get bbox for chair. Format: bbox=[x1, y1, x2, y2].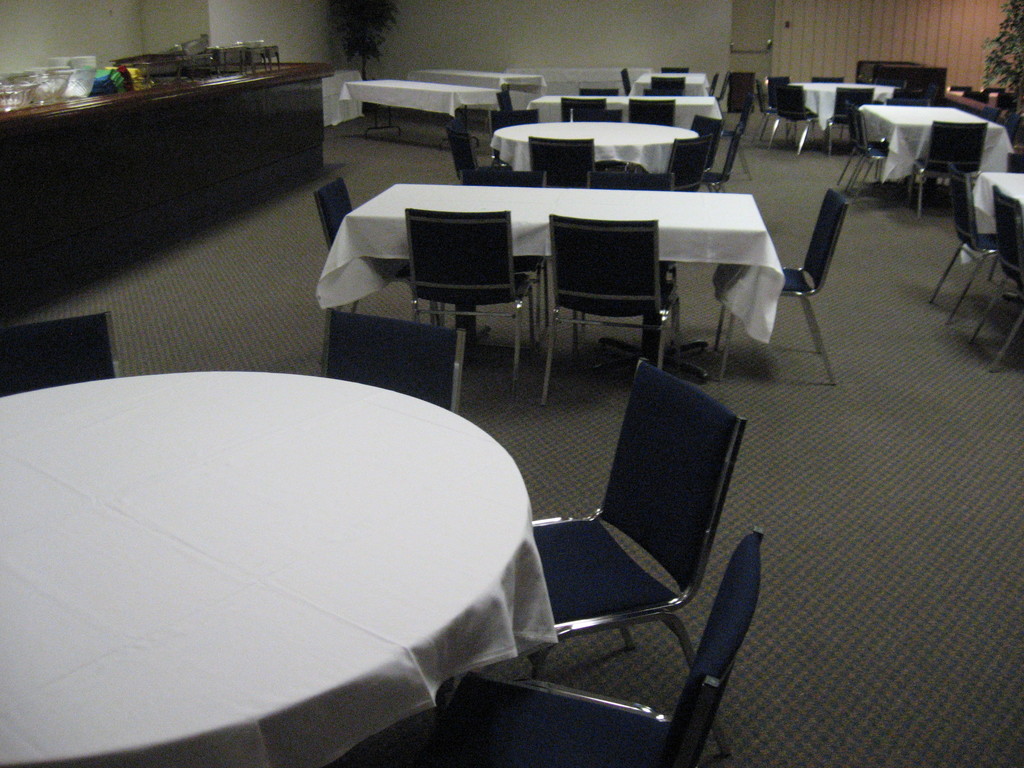
bbox=[319, 302, 467, 417].
